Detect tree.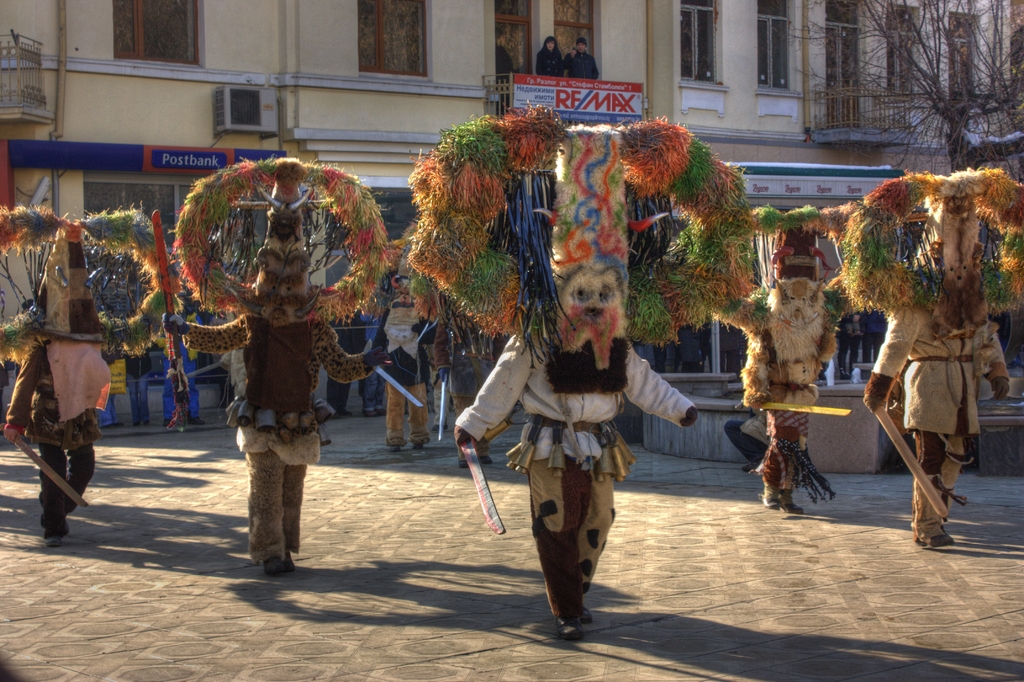
Detected at [x1=775, y1=0, x2=1023, y2=170].
